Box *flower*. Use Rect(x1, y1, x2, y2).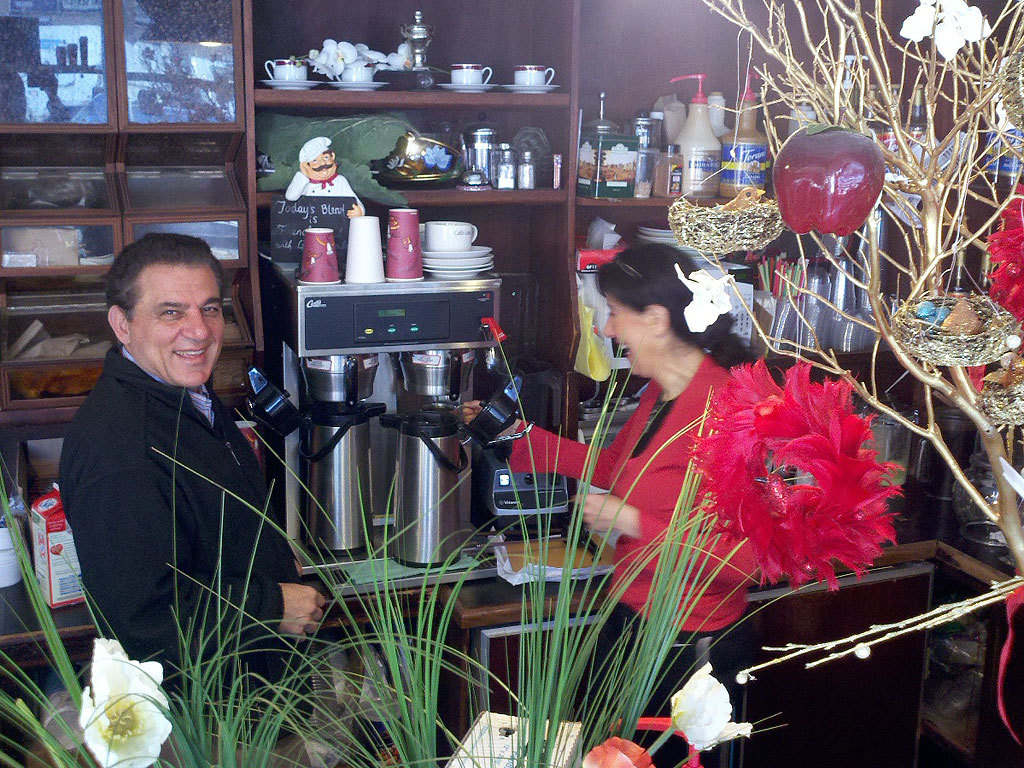
Rect(665, 662, 757, 752).
